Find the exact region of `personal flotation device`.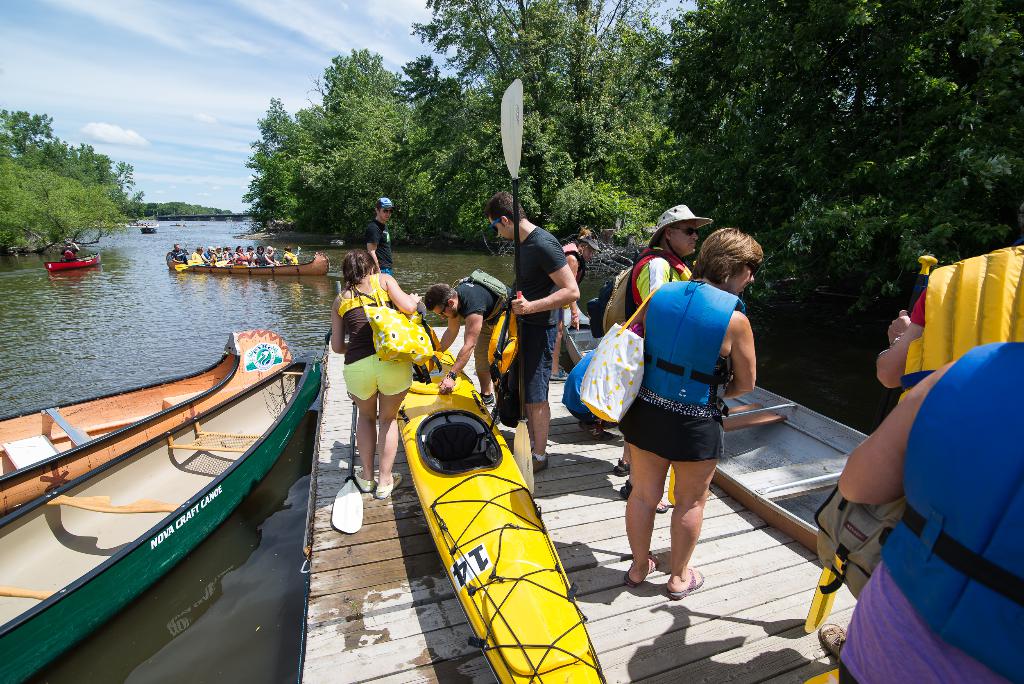
Exact region: [left=225, top=251, right=232, bottom=257].
